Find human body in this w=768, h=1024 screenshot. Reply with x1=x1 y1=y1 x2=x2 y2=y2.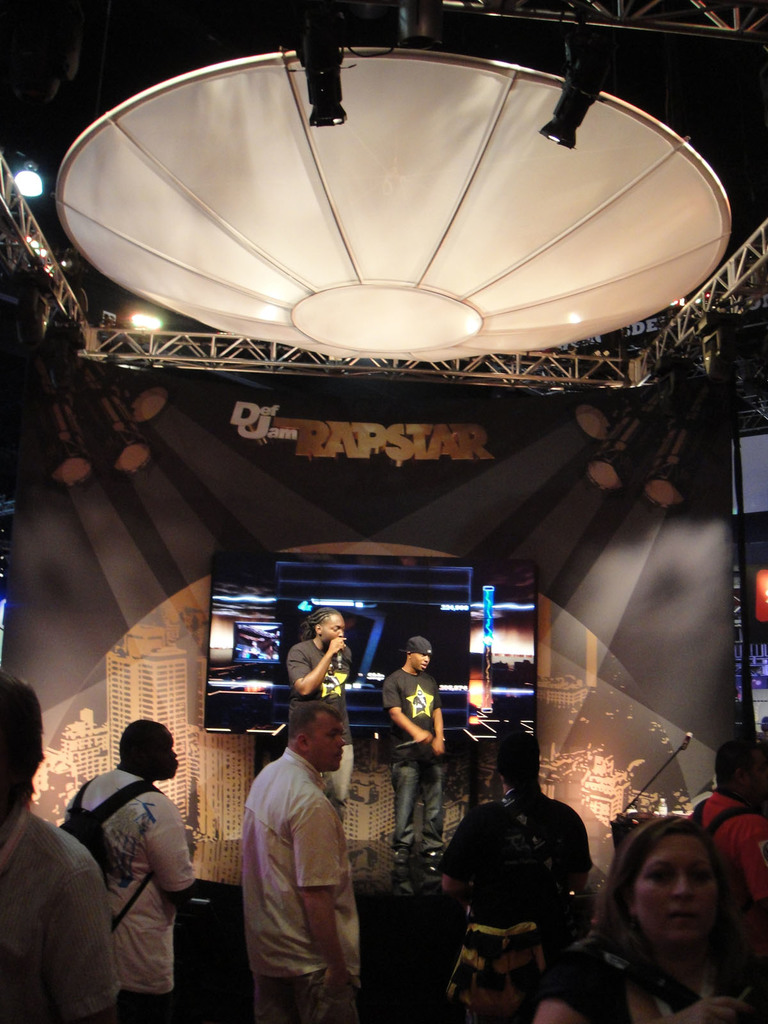
x1=63 y1=720 x2=202 y2=1023.
